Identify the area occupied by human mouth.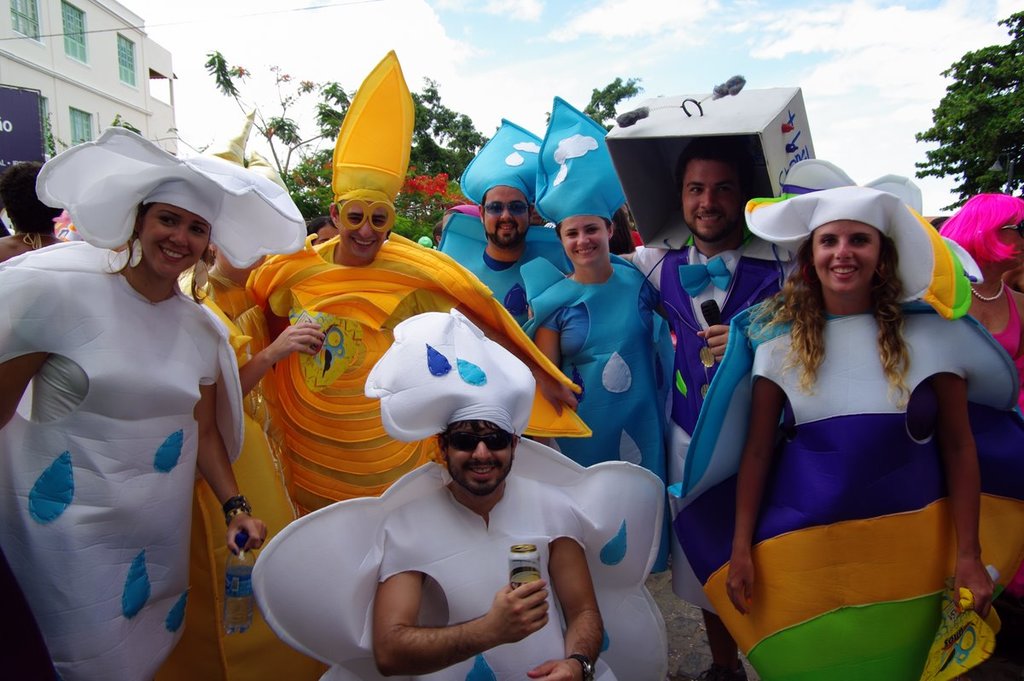
Area: [464,462,498,484].
